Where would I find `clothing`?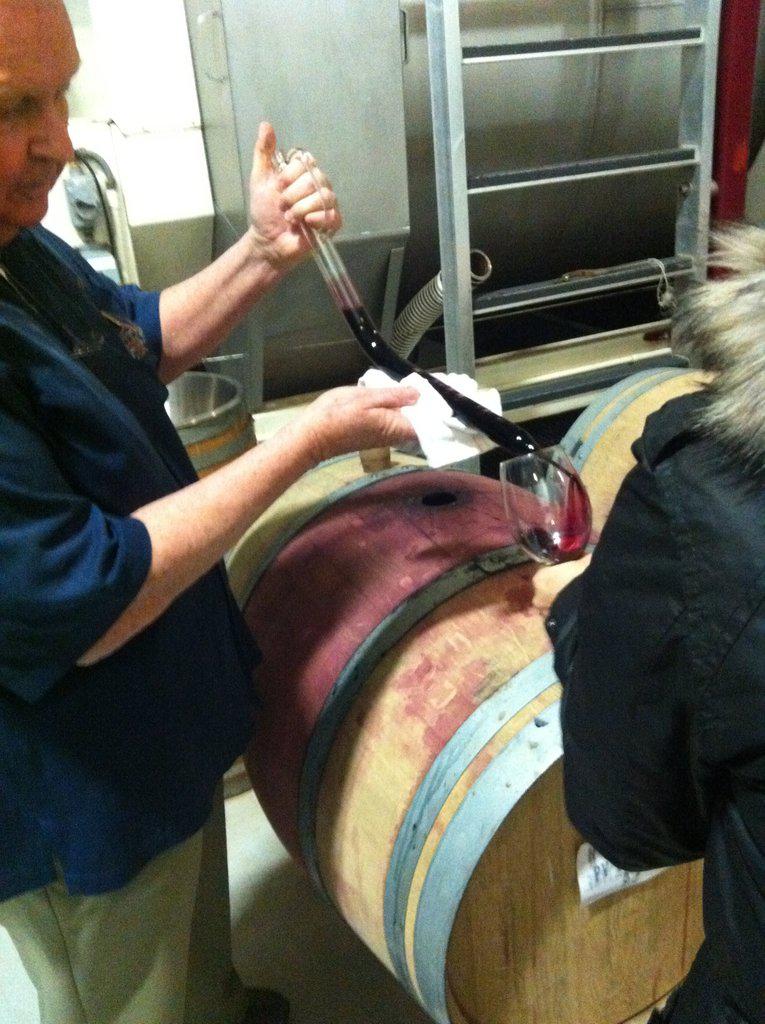
At 539, 295, 762, 962.
